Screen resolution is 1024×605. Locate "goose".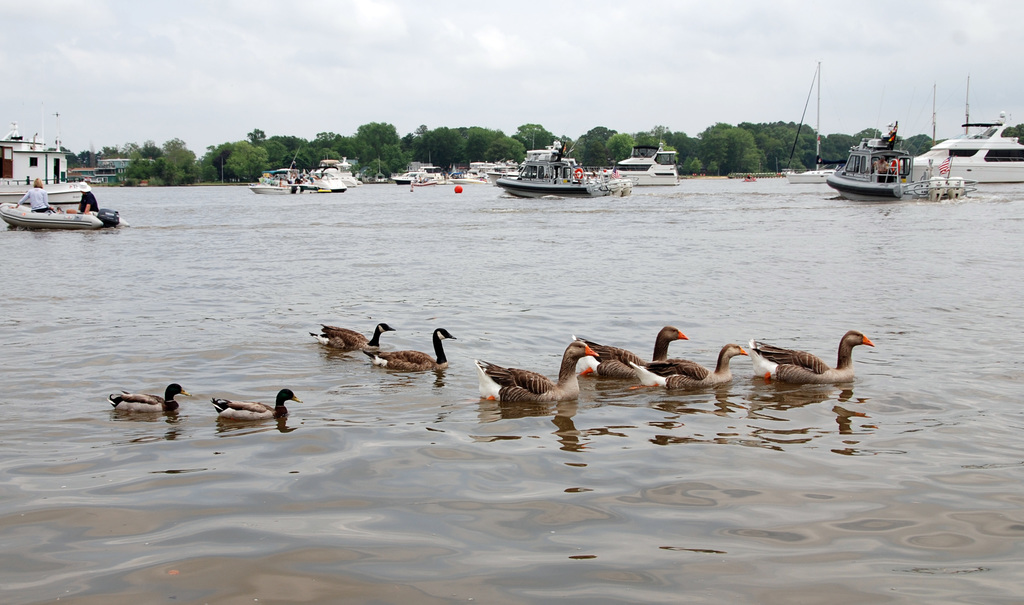
x1=104 y1=375 x2=189 y2=416.
